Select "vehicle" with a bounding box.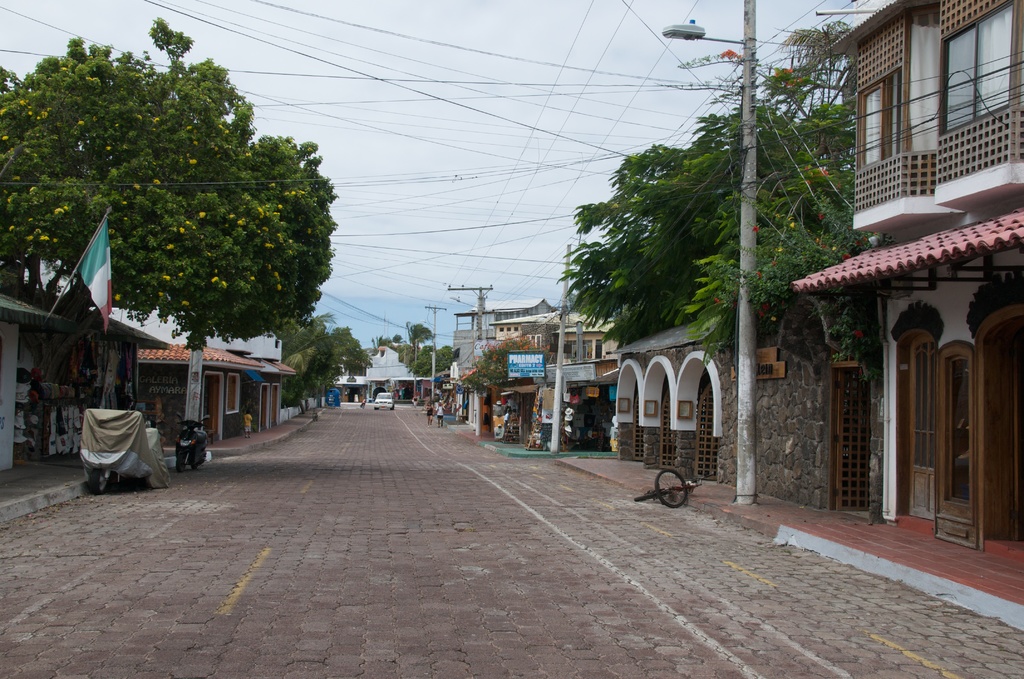
x1=176 y1=411 x2=209 y2=477.
